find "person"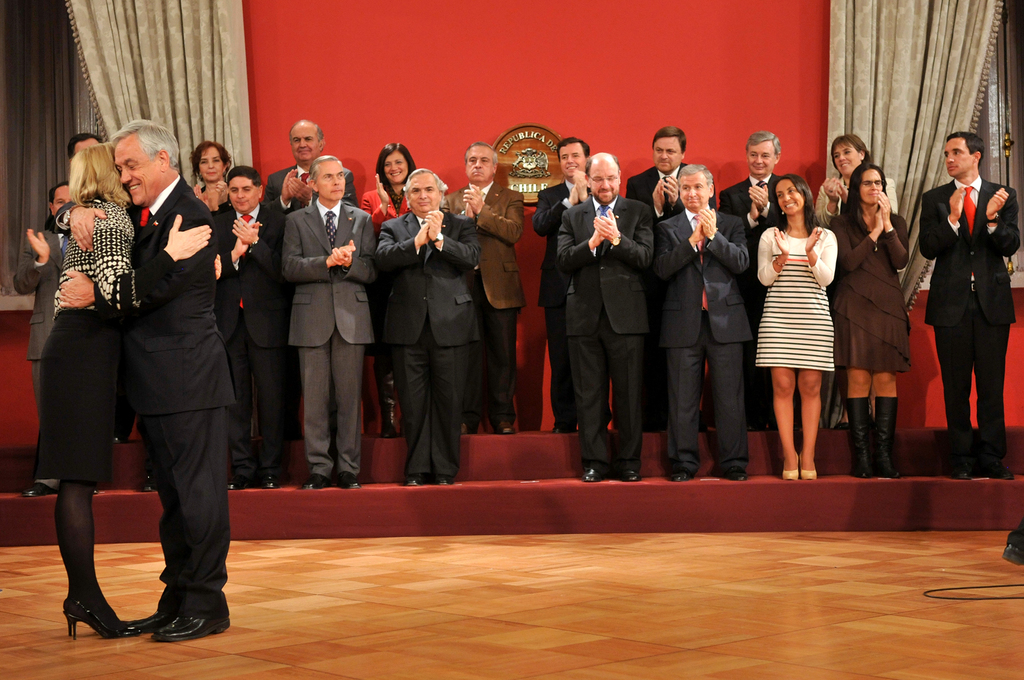
pyautogui.locateOnScreen(539, 136, 603, 434)
